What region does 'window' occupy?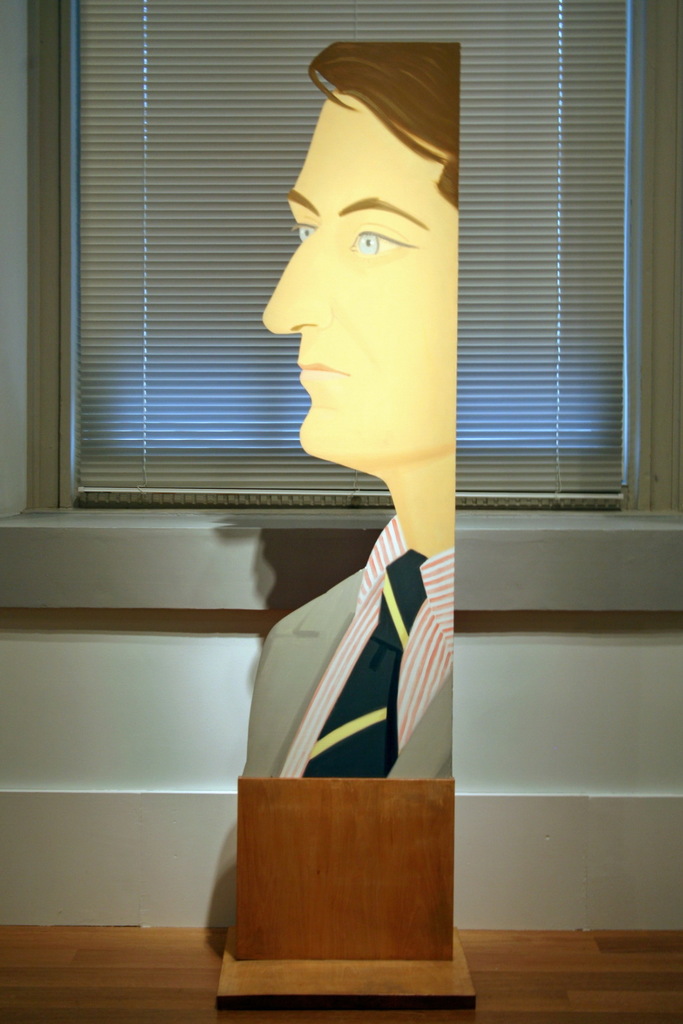
bbox=[18, 0, 636, 516].
